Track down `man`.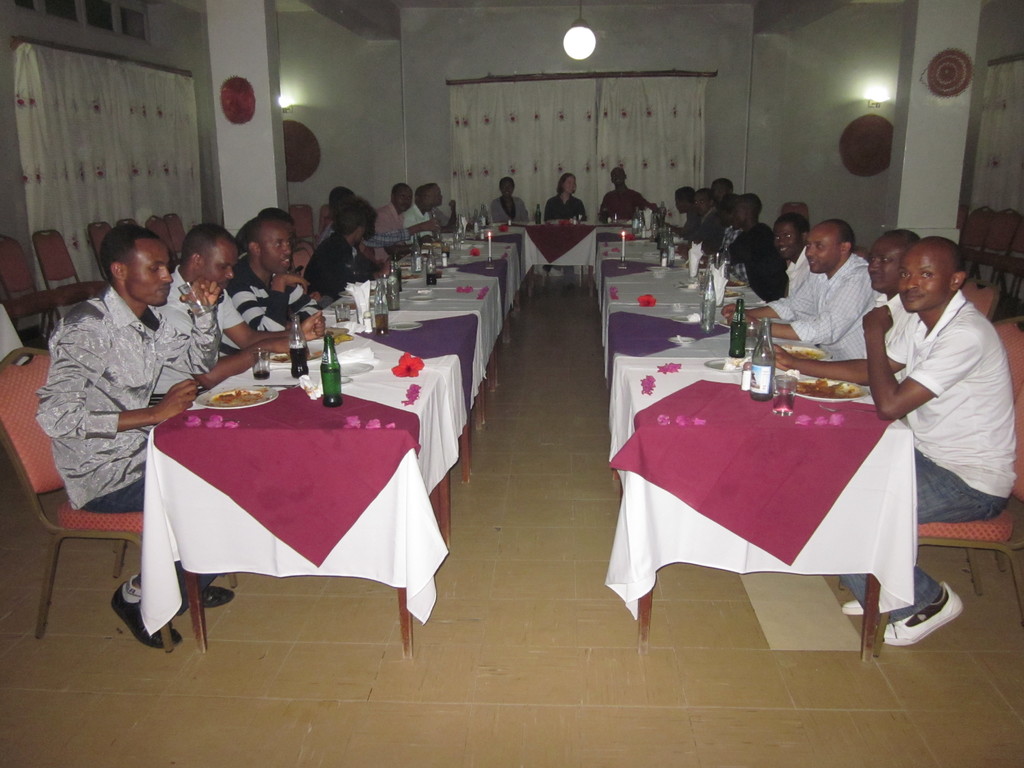
Tracked to (304, 204, 387, 300).
